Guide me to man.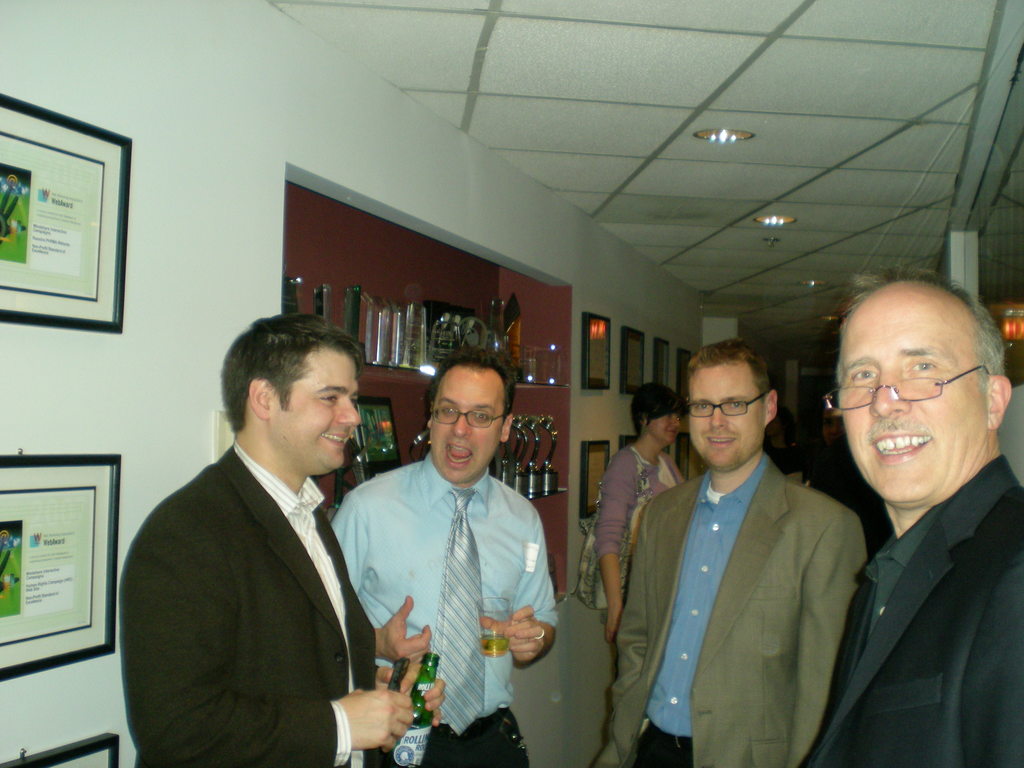
Guidance: select_region(799, 268, 1023, 767).
